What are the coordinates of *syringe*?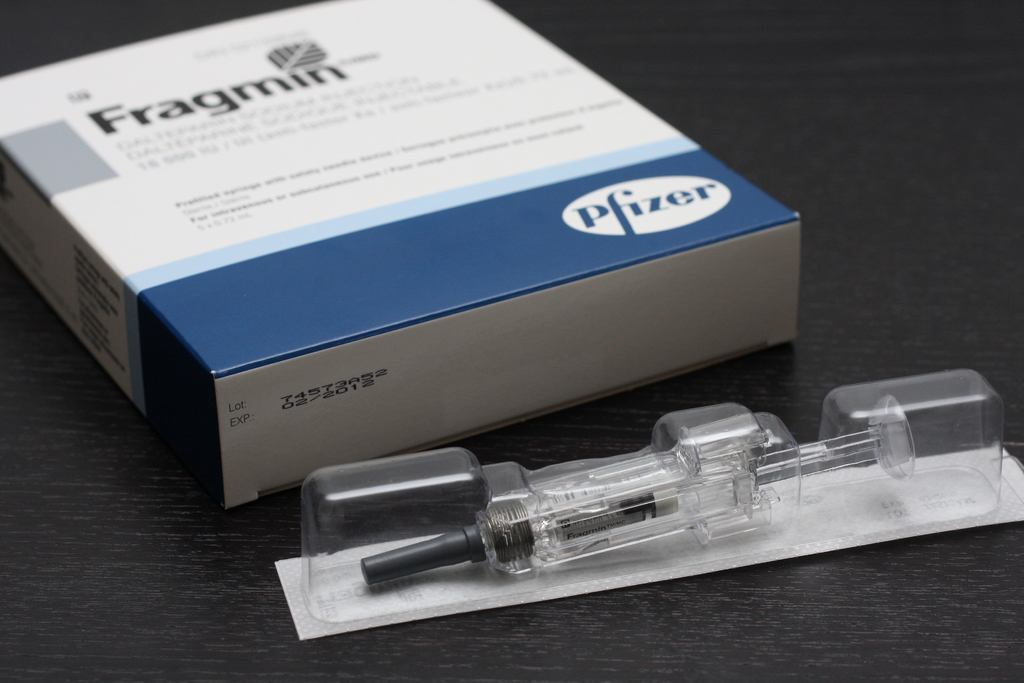
[left=362, top=397, right=920, bottom=589].
